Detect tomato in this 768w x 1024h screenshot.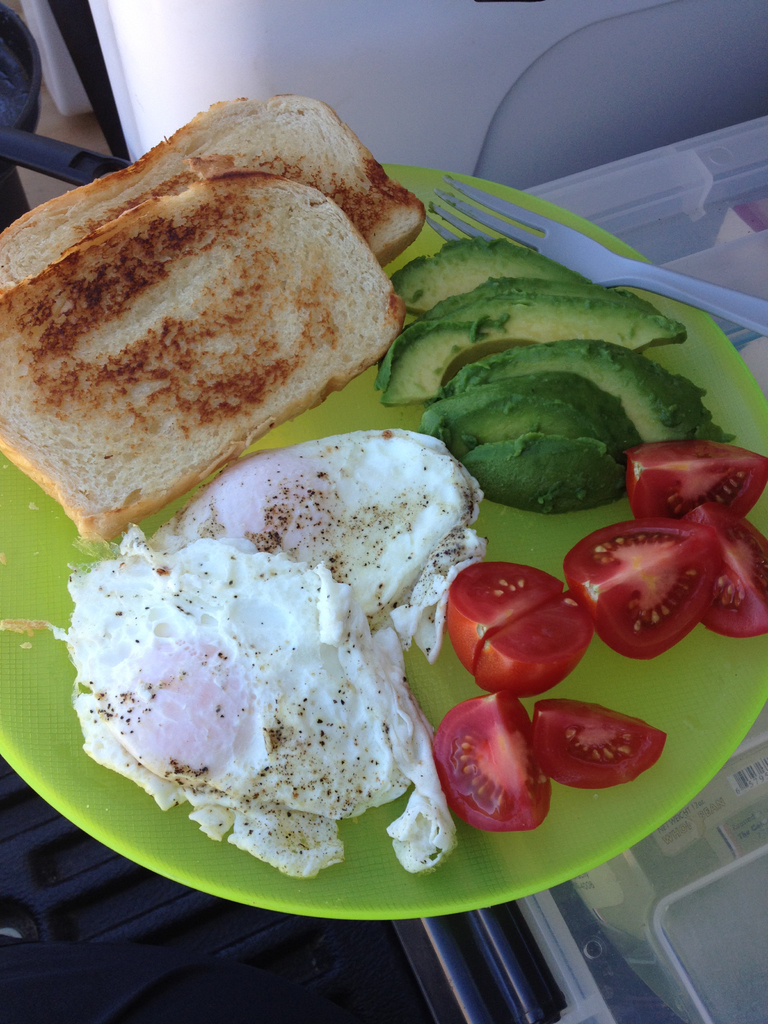
Detection: <bbox>565, 513, 733, 662</bbox>.
